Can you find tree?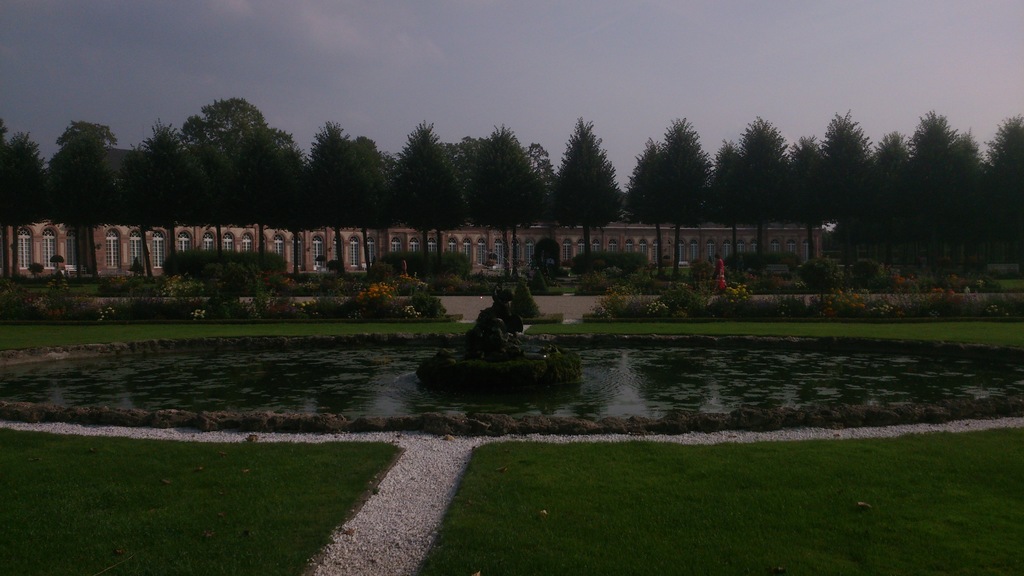
Yes, bounding box: (81, 146, 115, 288).
